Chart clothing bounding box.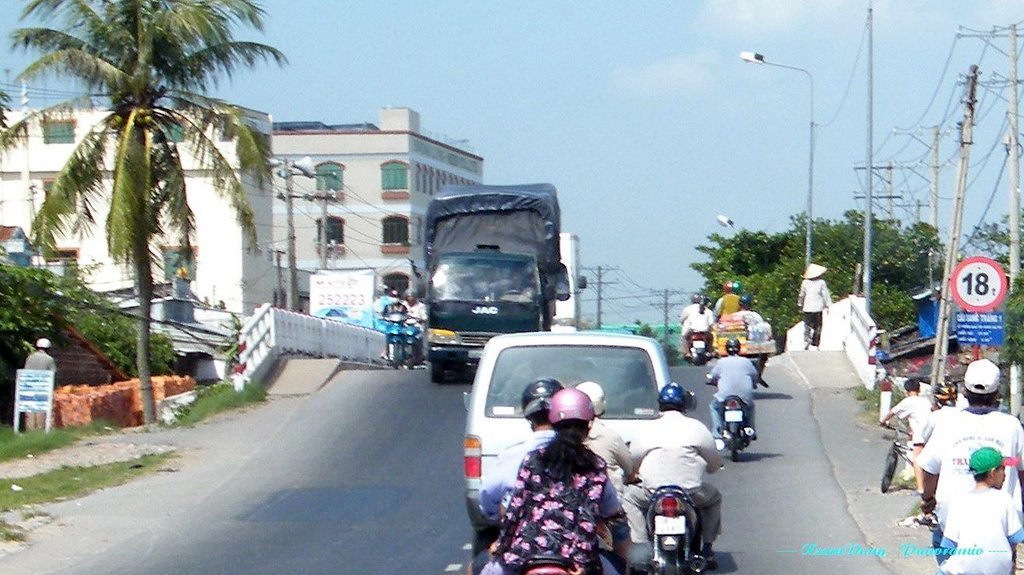
Charted: (911, 407, 1023, 561).
